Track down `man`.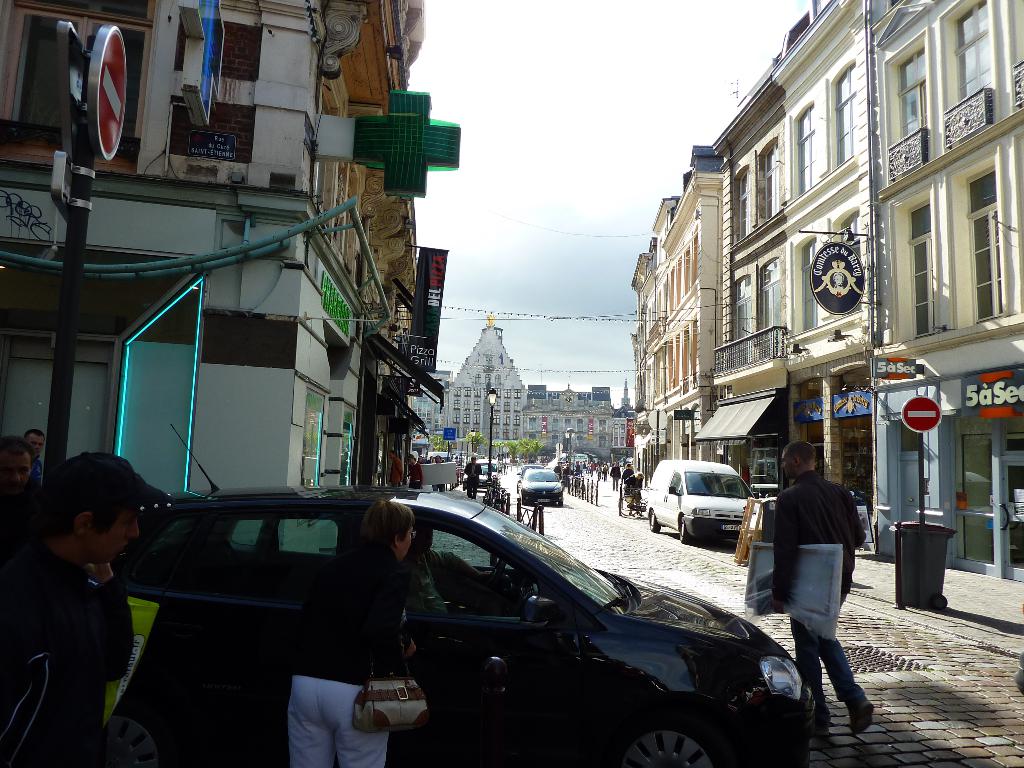
Tracked to box(22, 429, 51, 490).
